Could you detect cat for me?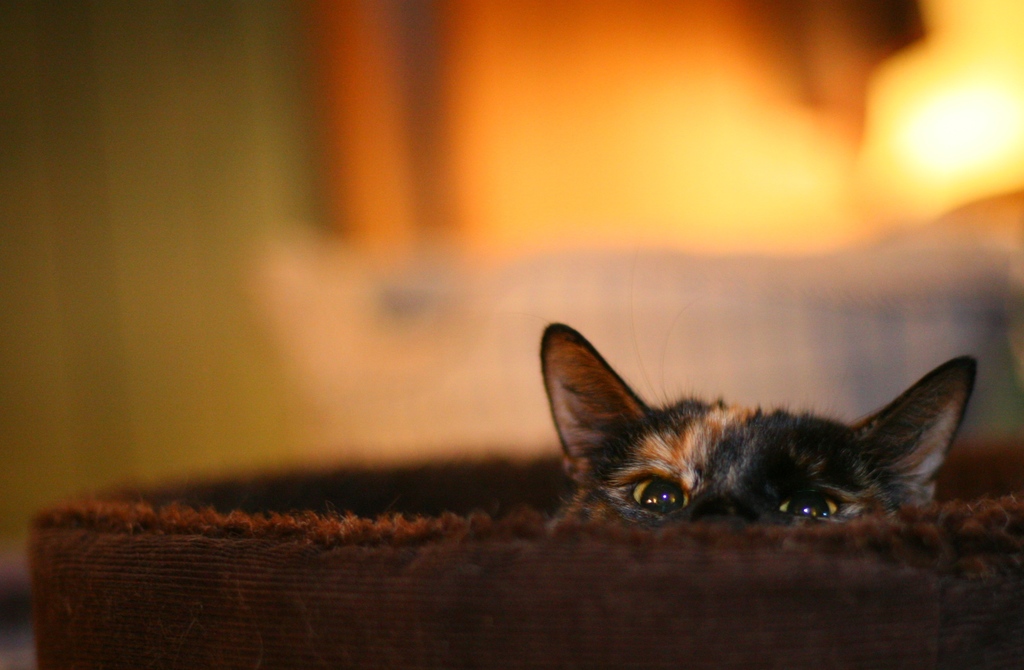
Detection result: <box>539,320,977,523</box>.
